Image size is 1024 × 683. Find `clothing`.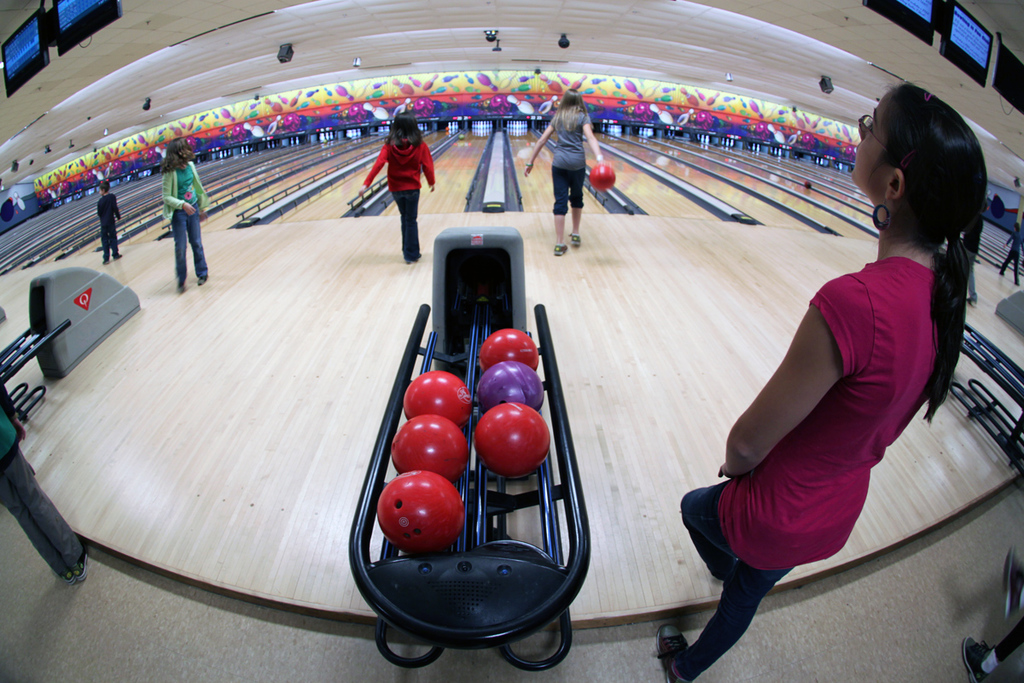
(left=96, top=193, right=123, bottom=259).
